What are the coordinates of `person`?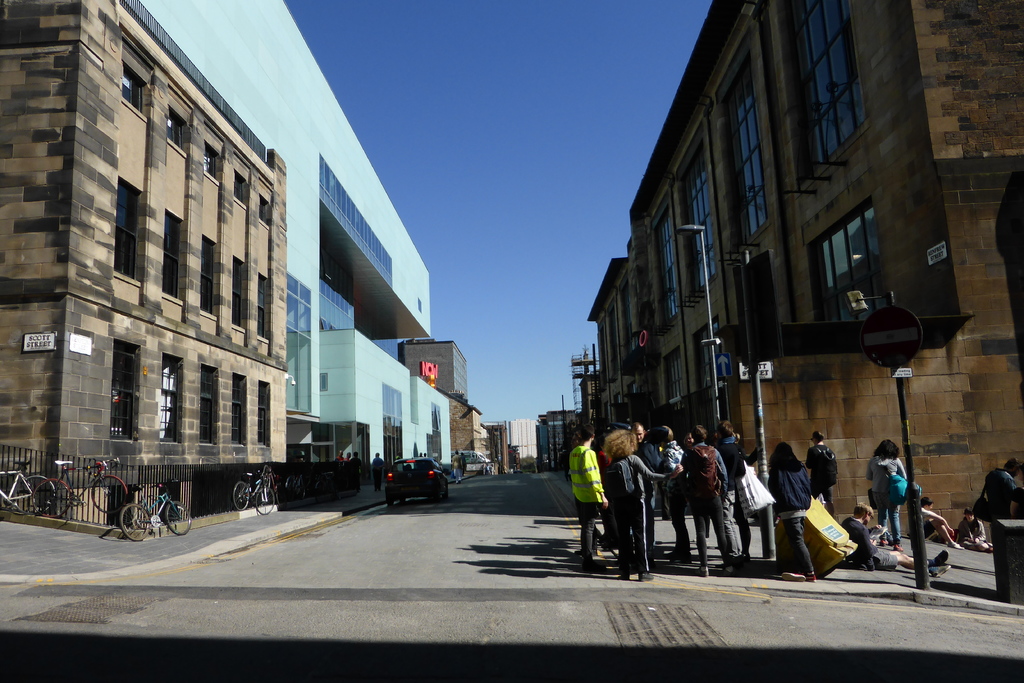
l=981, t=459, r=1023, b=523.
